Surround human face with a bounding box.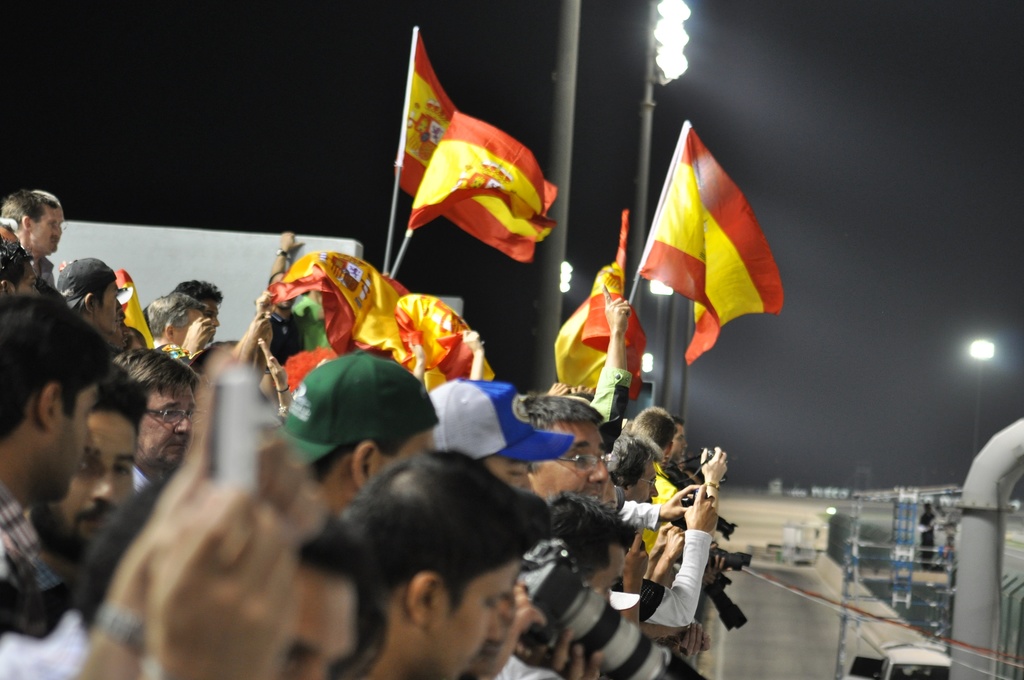
(619, 458, 656, 499).
